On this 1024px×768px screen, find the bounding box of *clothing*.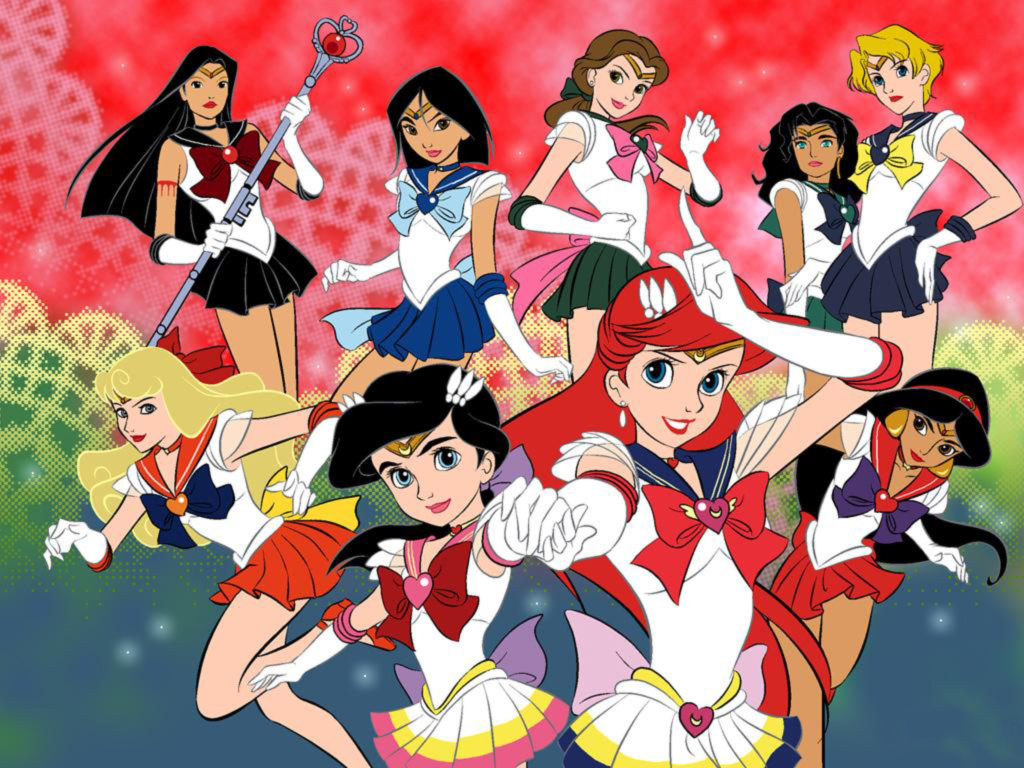
Bounding box: region(820, 113, 967, 325).
